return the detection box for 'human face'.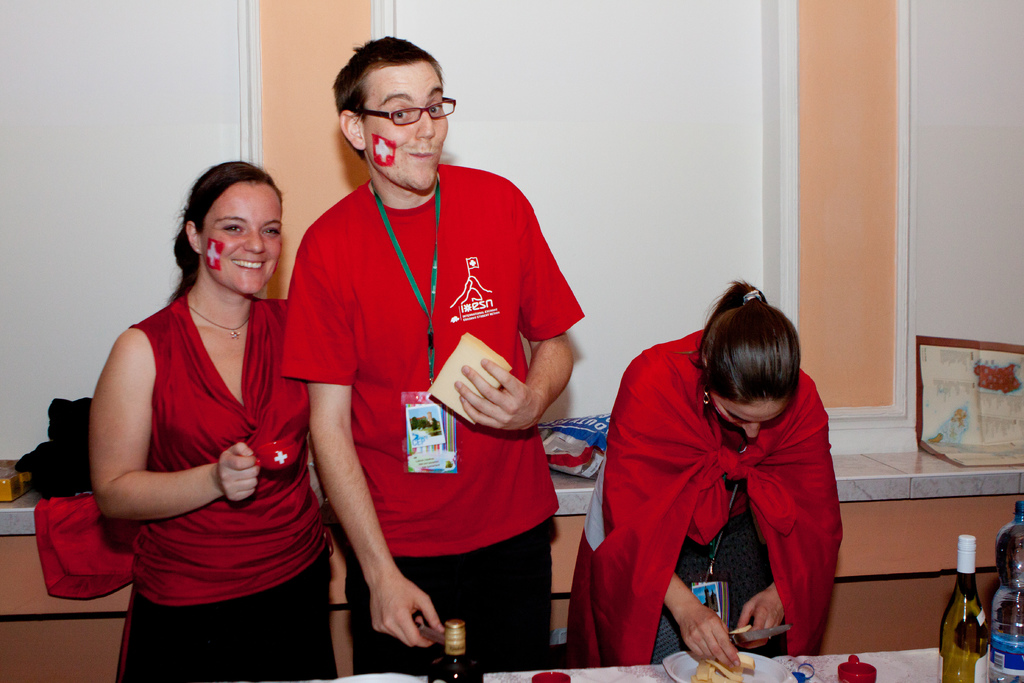
crop(200, 181, 284, 296).
